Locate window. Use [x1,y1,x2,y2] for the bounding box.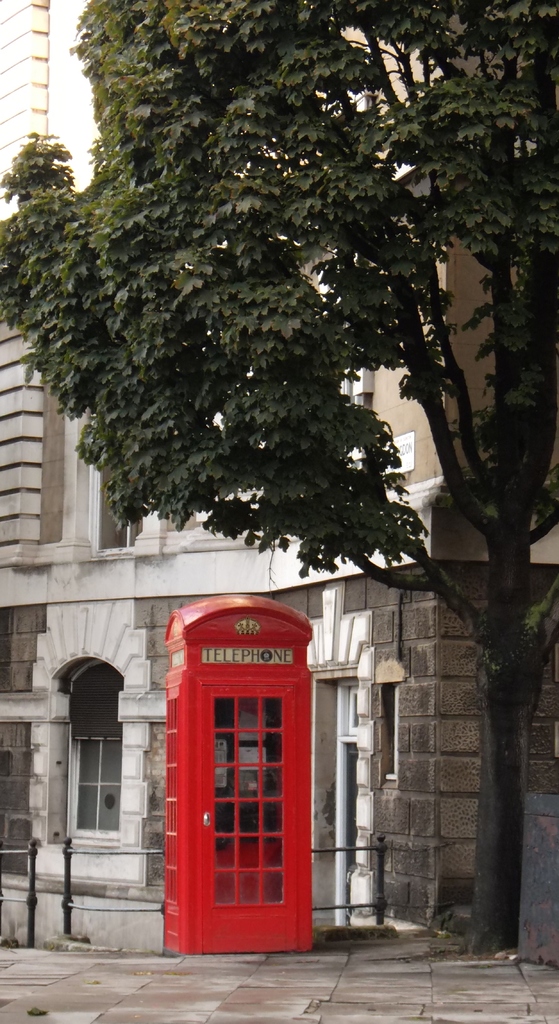
[41,609,145,906].
